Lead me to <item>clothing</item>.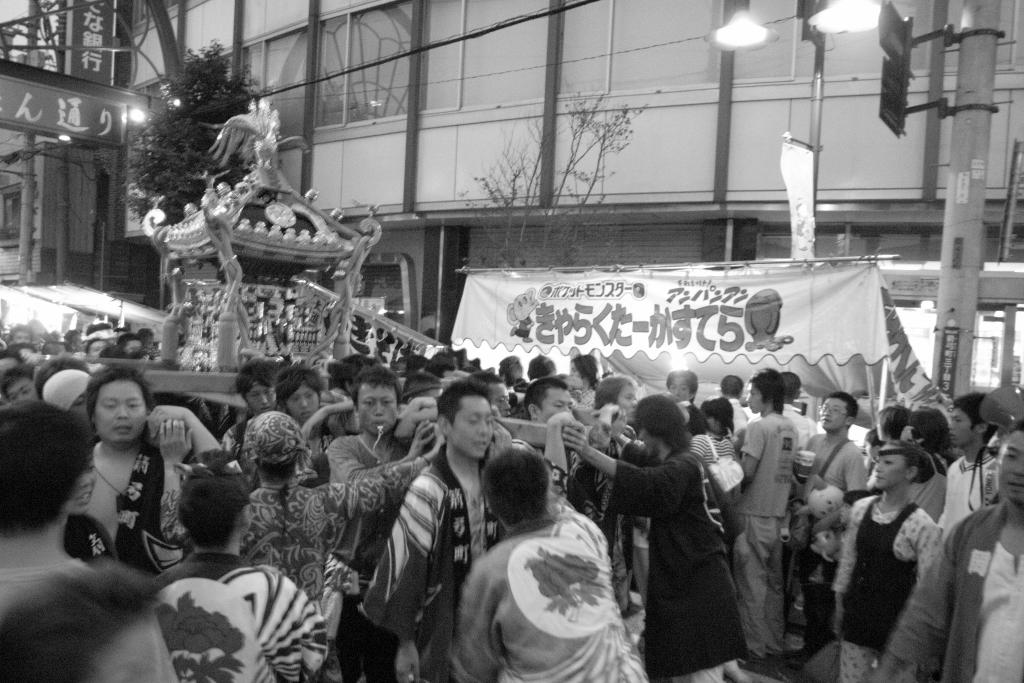
Lead to l=445, t=509, r=666, b=682.
